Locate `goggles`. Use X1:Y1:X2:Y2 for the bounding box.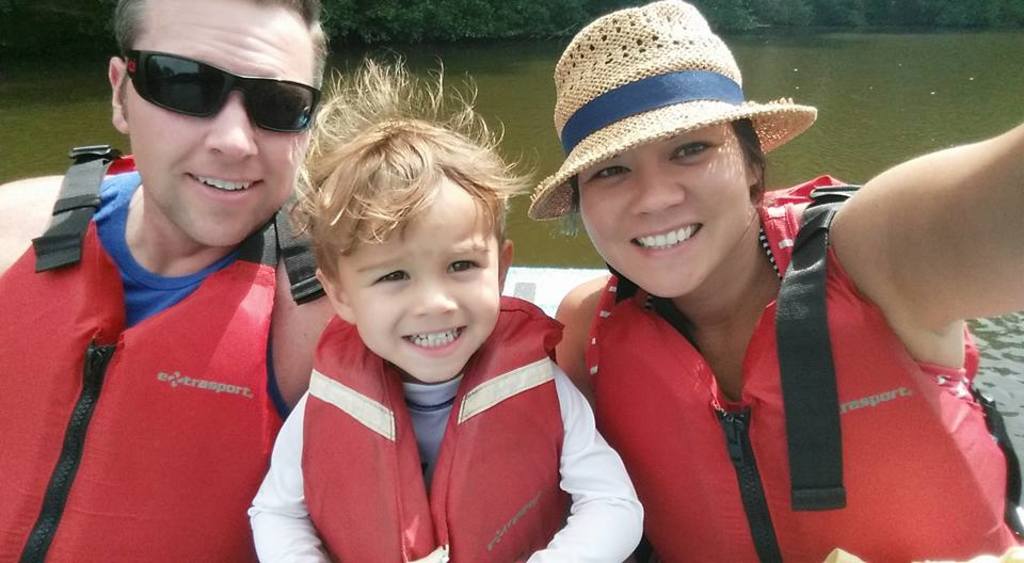
126:46:327:132.
